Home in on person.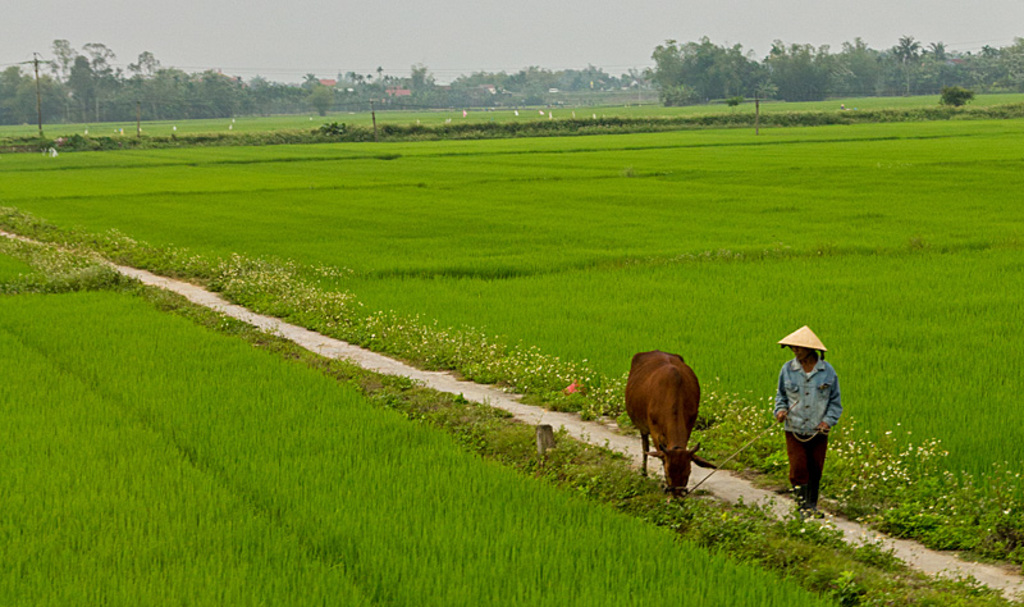
Homed in at box(781, 325, 846, 517).
